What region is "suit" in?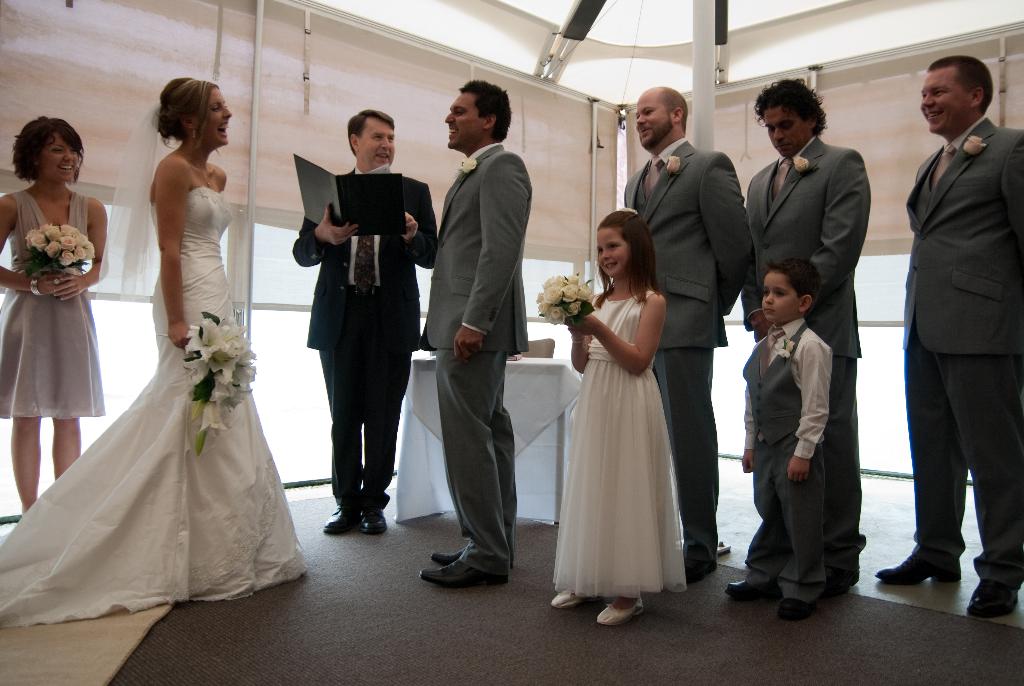
crop(906, 118, 1023, 592).
